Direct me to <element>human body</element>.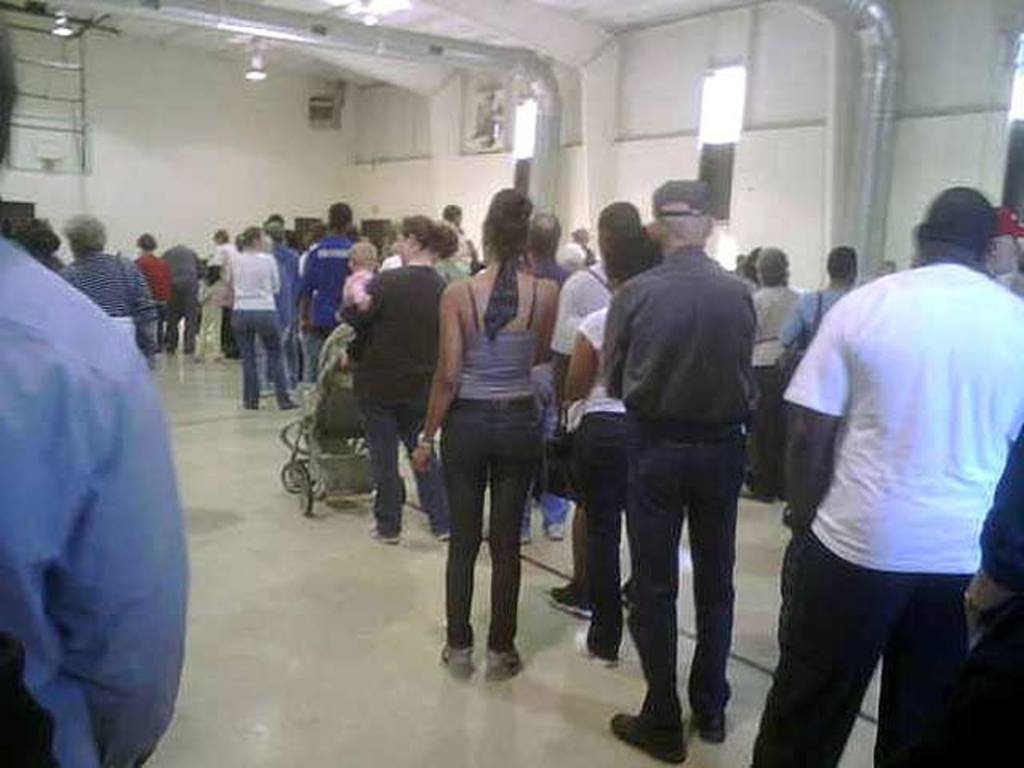
Direction: rect(134, 250, 171, 338).
